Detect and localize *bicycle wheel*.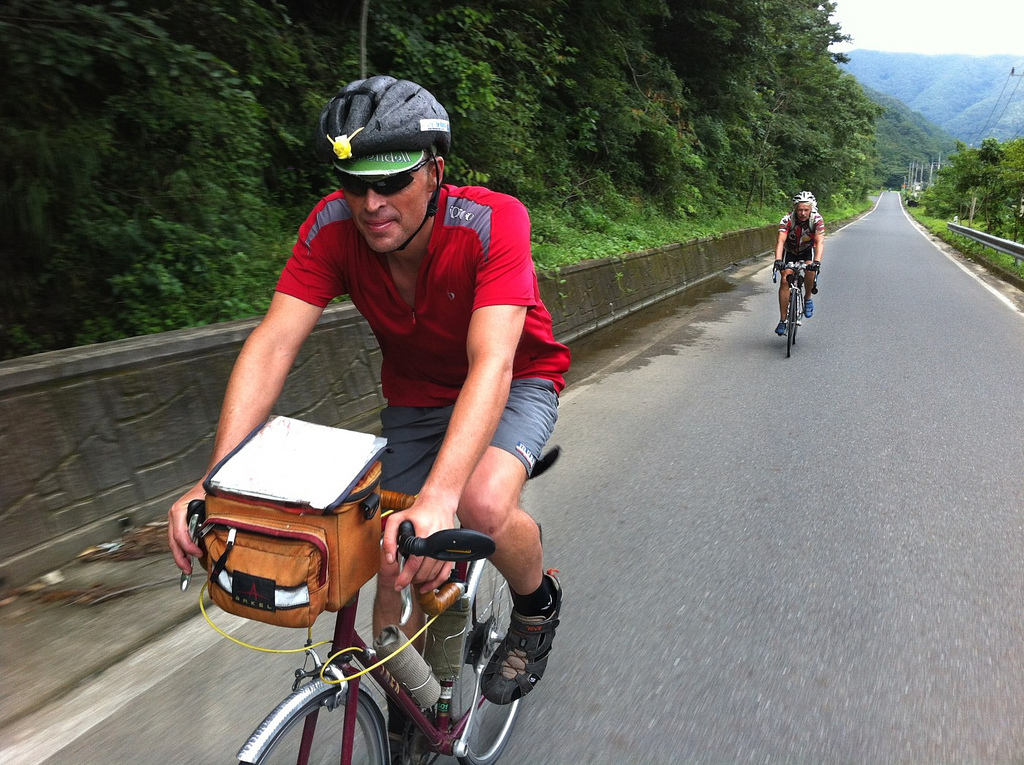
Localized at (224, 675, 402, 764).
